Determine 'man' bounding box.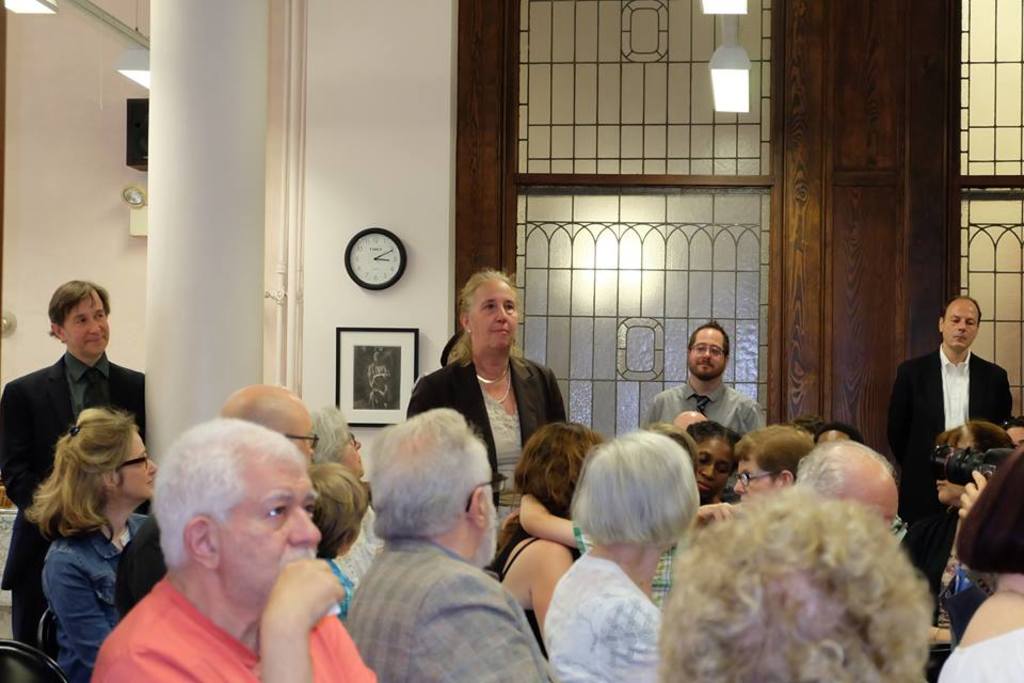
Determined: BBox(960, 417, 1023, 522).
